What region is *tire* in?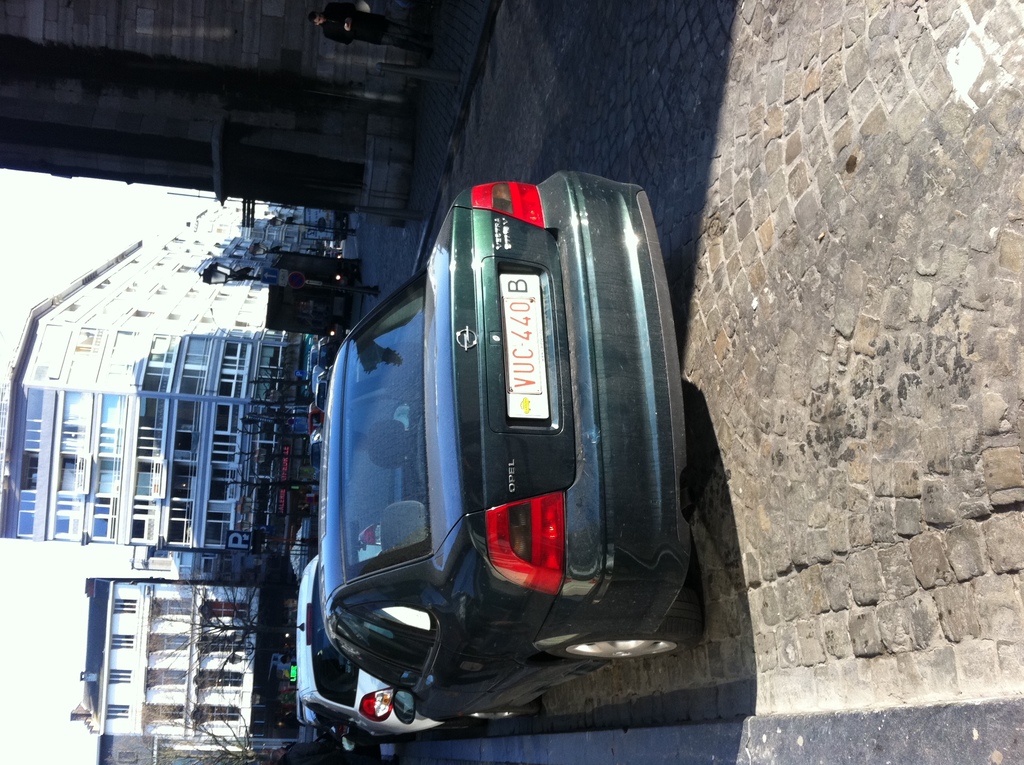
(461, 704, 539, 721).
